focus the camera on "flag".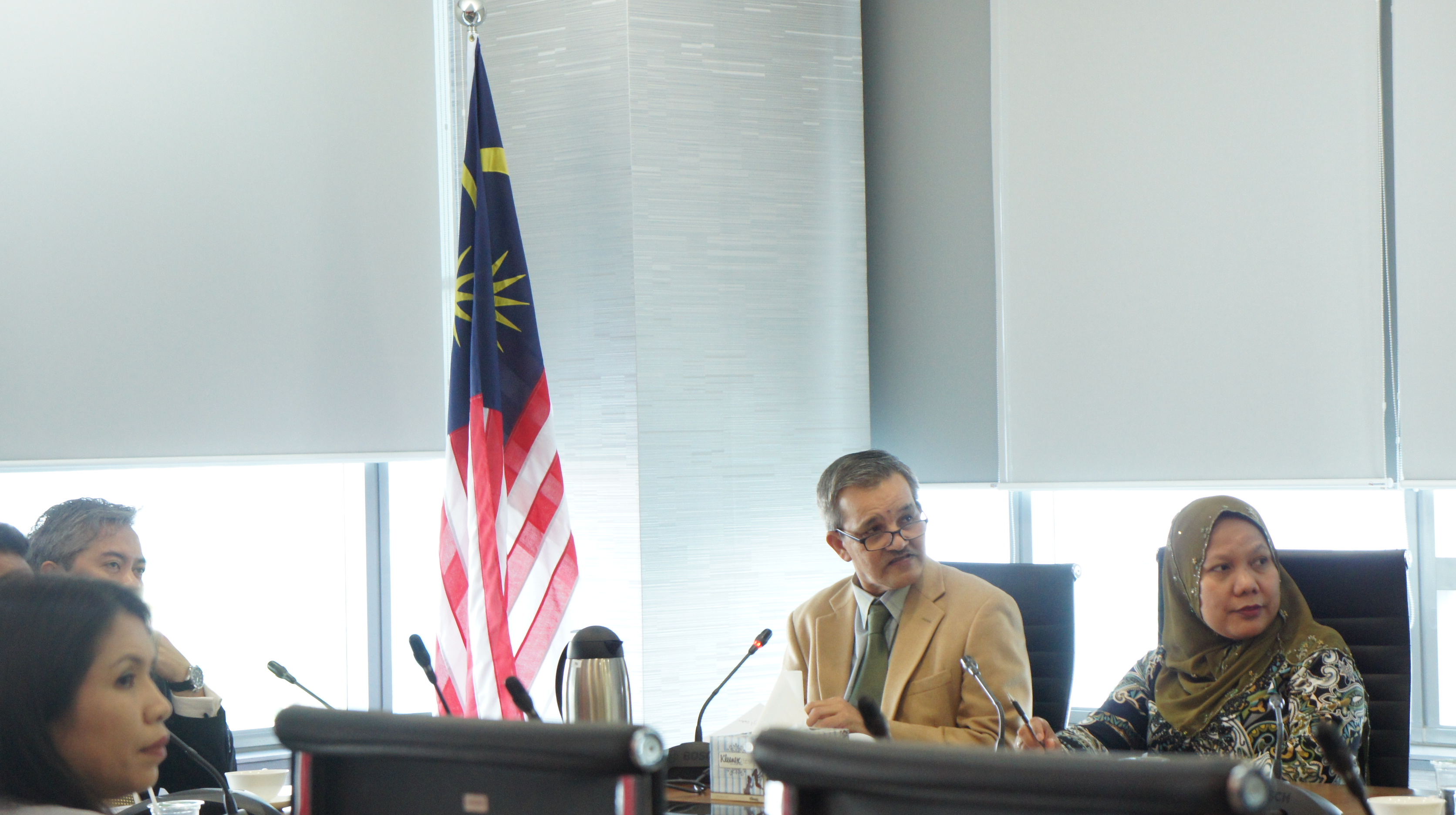
Focus region: 185 6 256 318.
